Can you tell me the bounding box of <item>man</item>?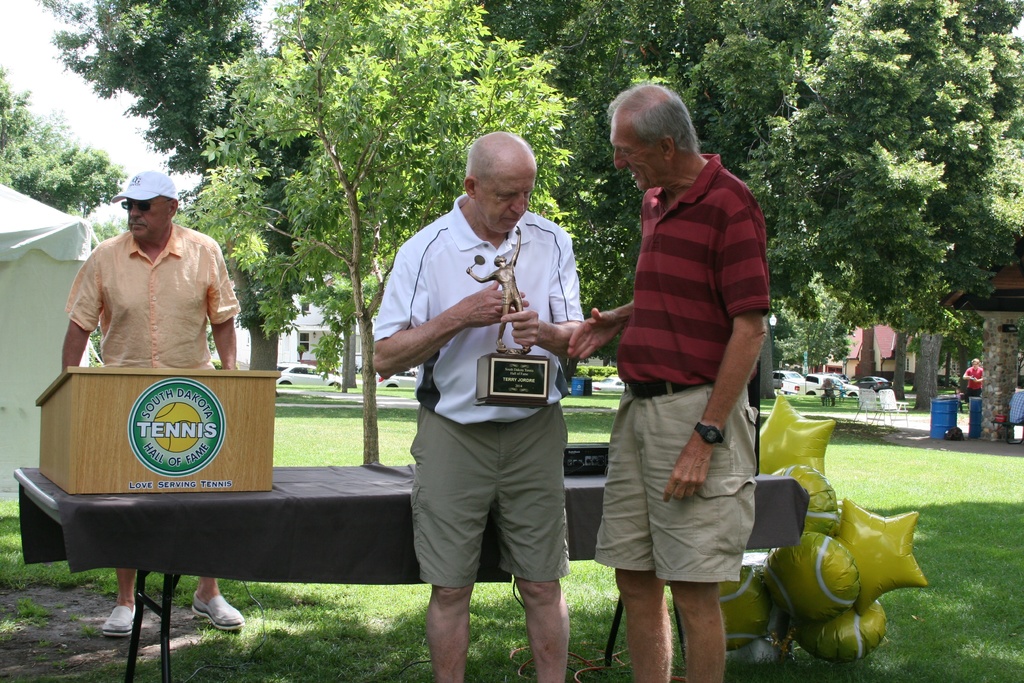
(left=817, top=375, right=840, bottom=410).
